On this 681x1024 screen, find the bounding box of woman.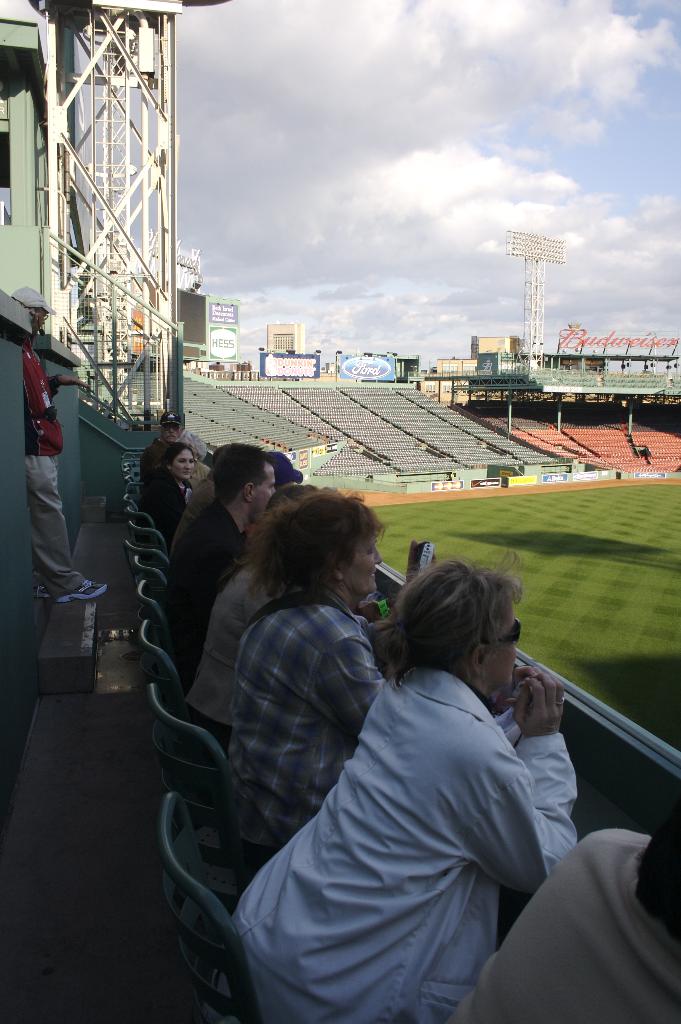
Bounding box: x1=227, y1=484, x2=383, y2=853.
